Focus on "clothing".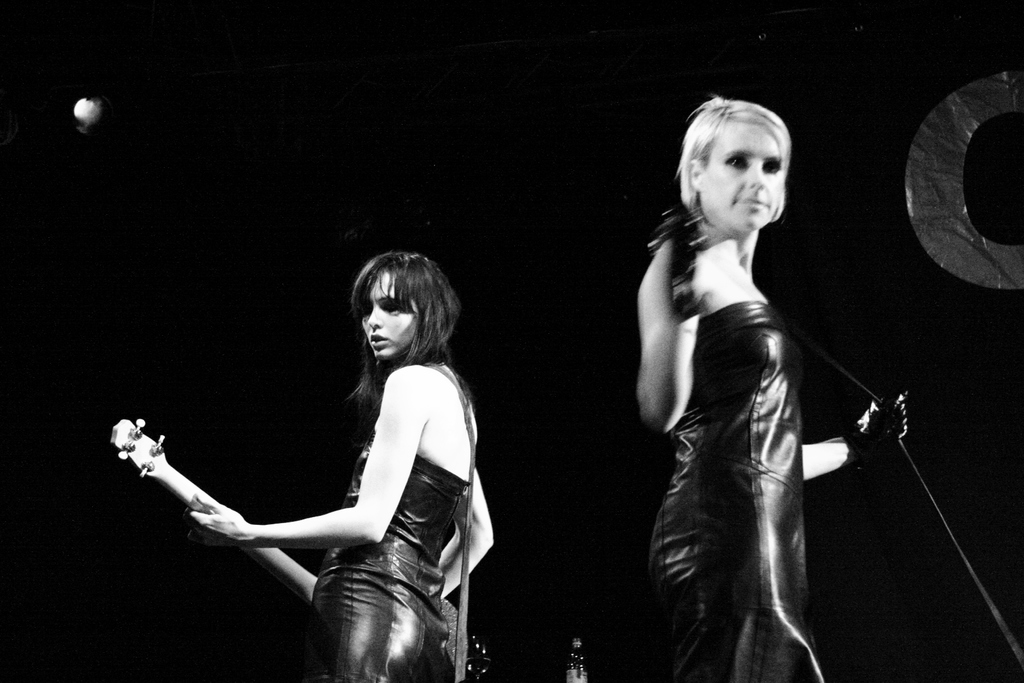
Focused at <bbox>651, 290, 828, 682</bbox>.
